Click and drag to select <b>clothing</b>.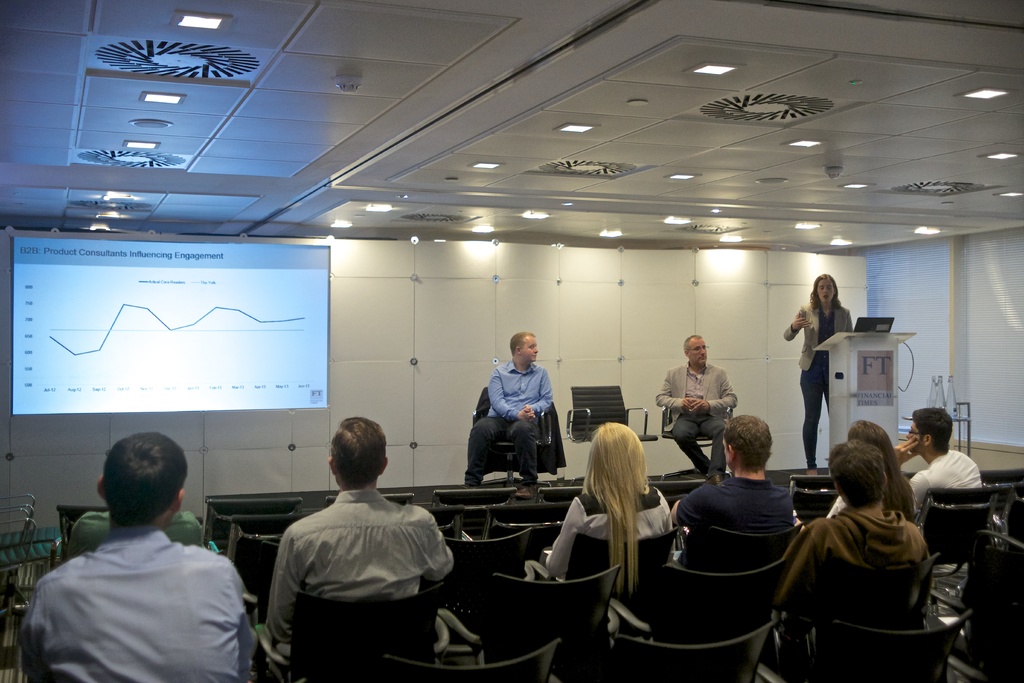
Selection: box(781, 299, 854, 472).
